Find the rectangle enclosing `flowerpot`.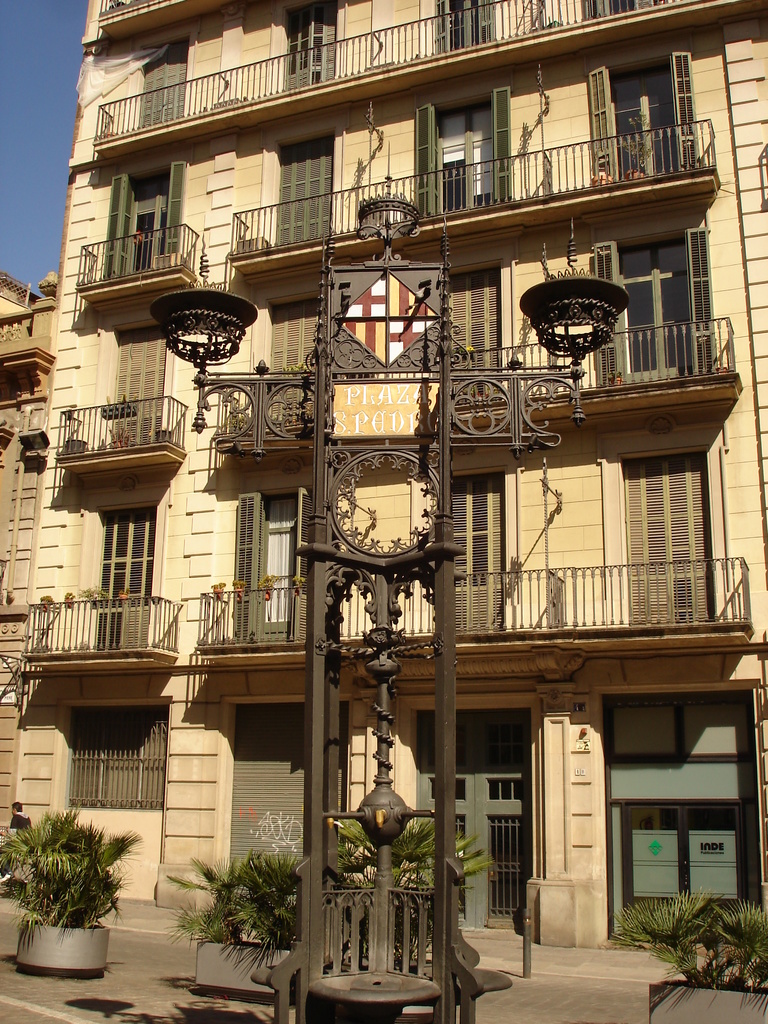
<region>200, 938, 300, 1003</region>.
